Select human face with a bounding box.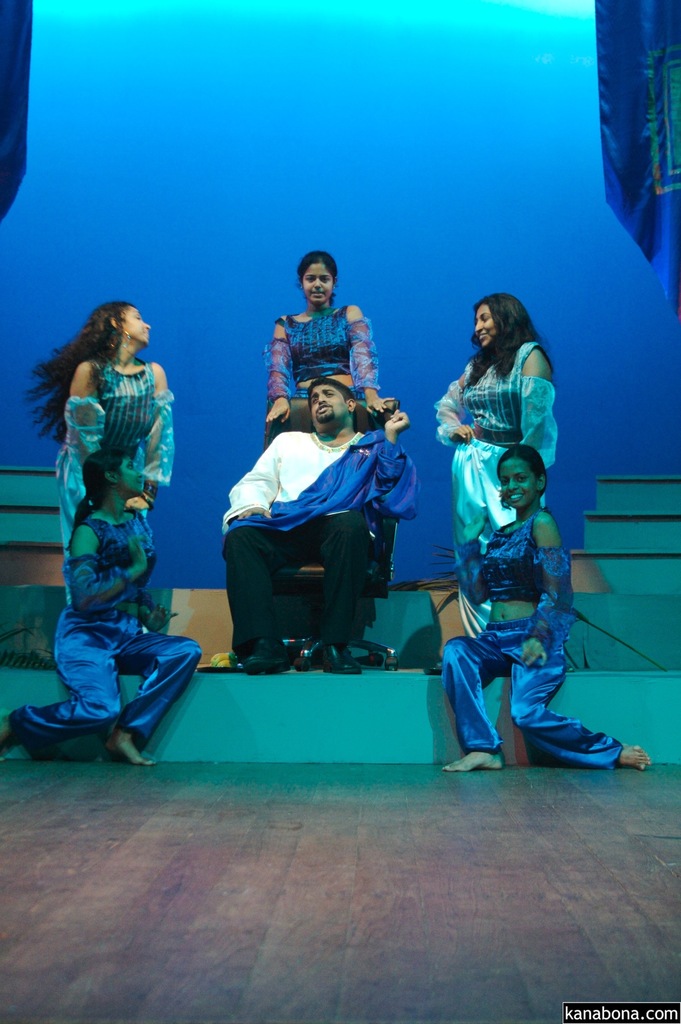
[473,303,494,344].
